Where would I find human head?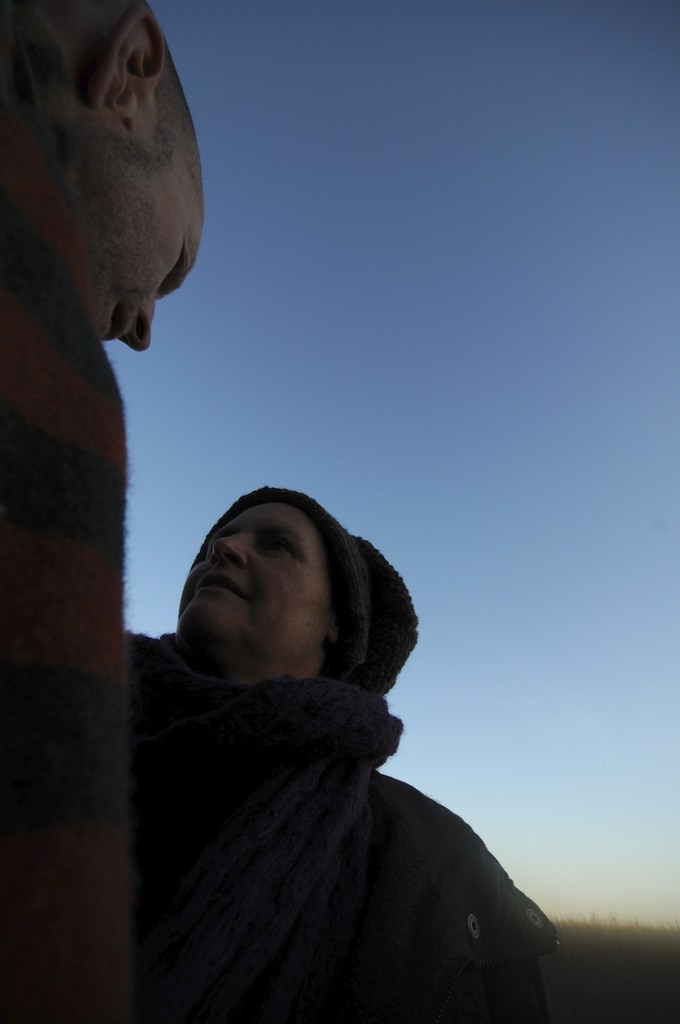
At x1=0 y1=0 x2=211 y2=352.
